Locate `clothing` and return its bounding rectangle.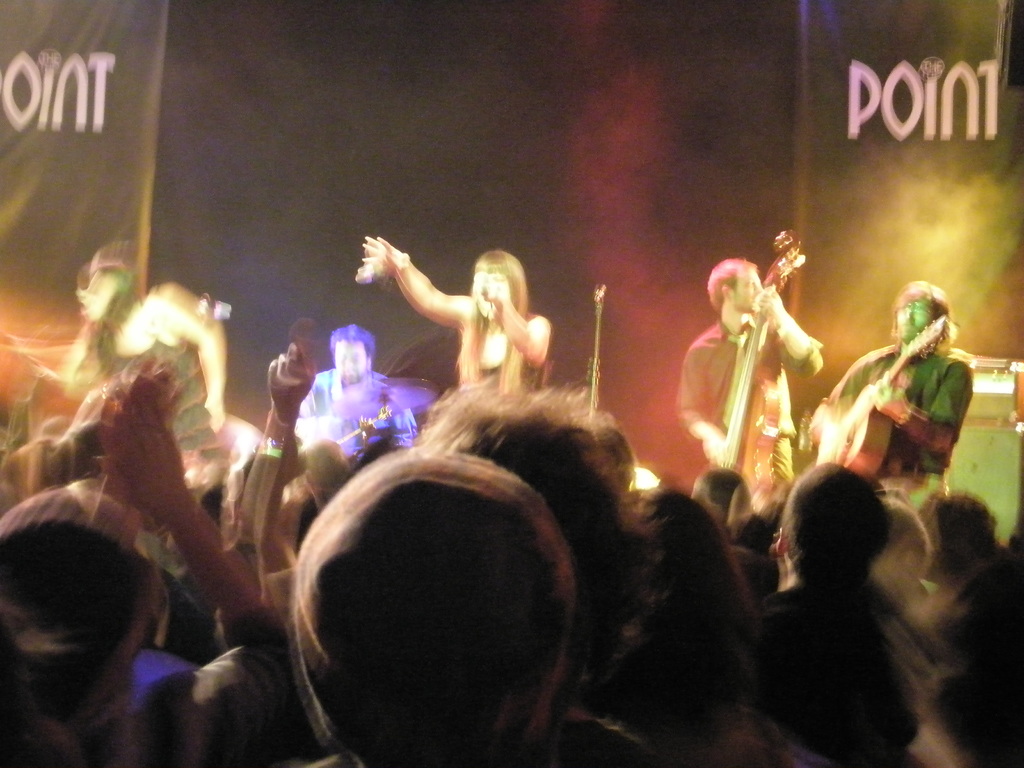
463, 322, 543, 383.
